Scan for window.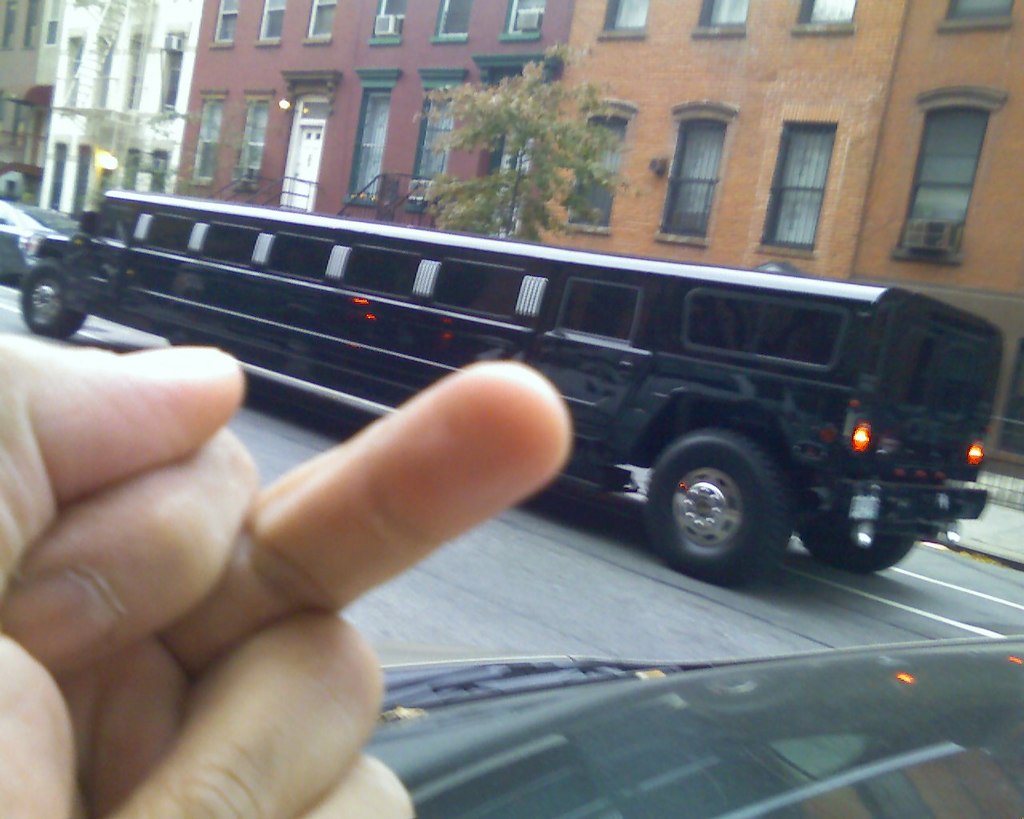
Scan result: box=[938, 0, 1017, 33].
